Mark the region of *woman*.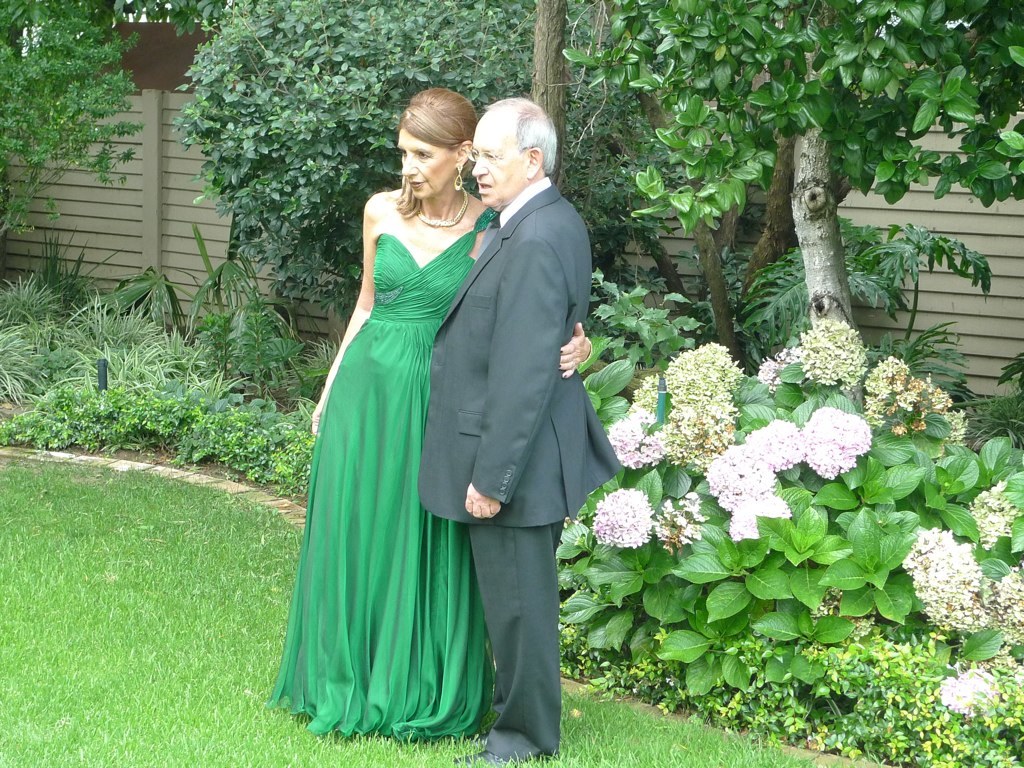
Region: 250 106 599 750.
